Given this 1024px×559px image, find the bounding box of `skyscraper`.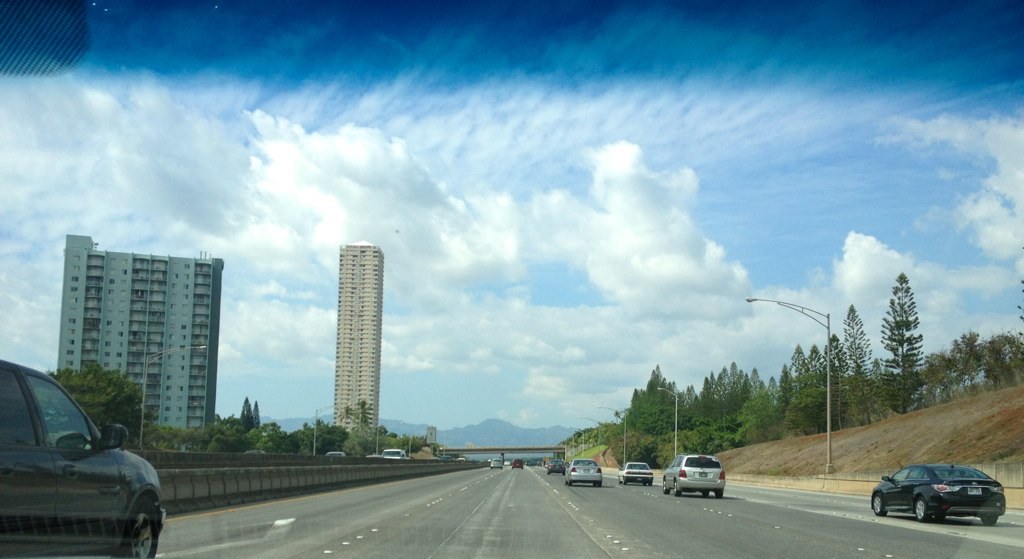
<bbox>301, 228, 391, 448</bbox>.
